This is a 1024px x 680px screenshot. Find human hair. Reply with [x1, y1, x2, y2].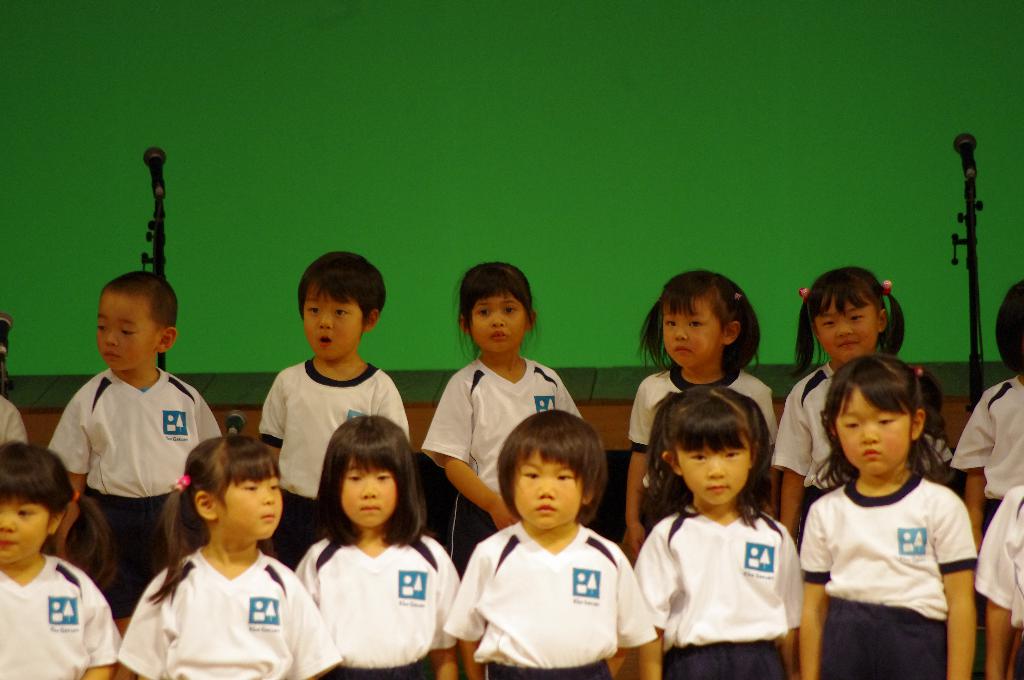
[996, 280, 1023, 368].
